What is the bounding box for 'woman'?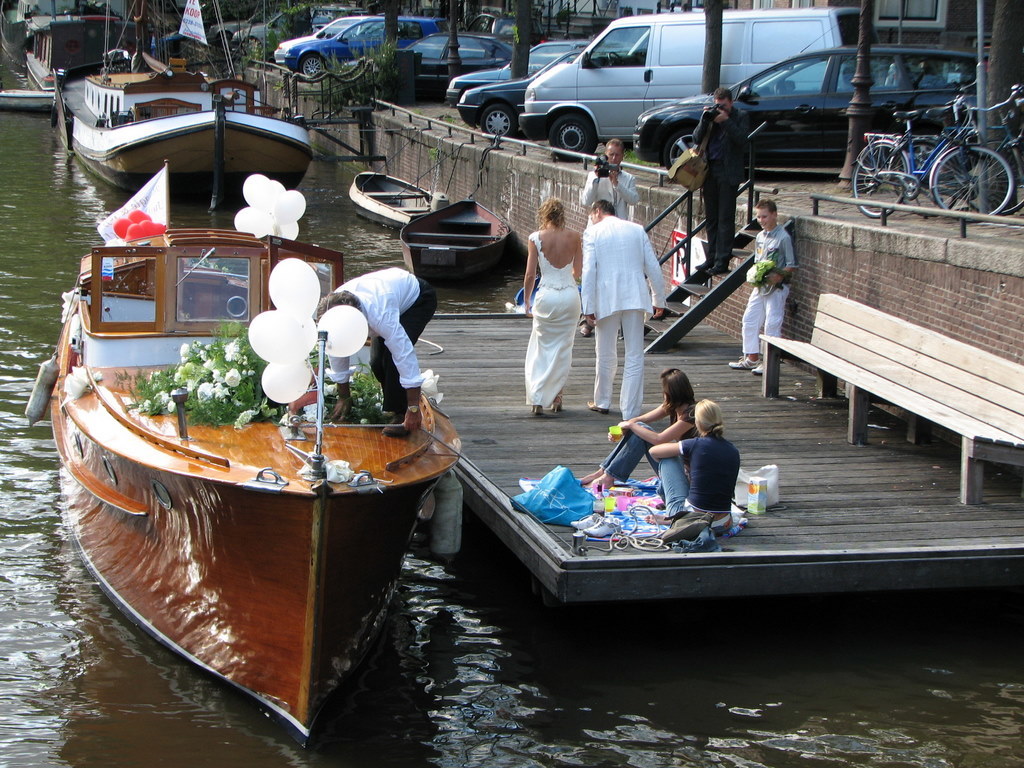
box=[643, 397, 742, 532].
